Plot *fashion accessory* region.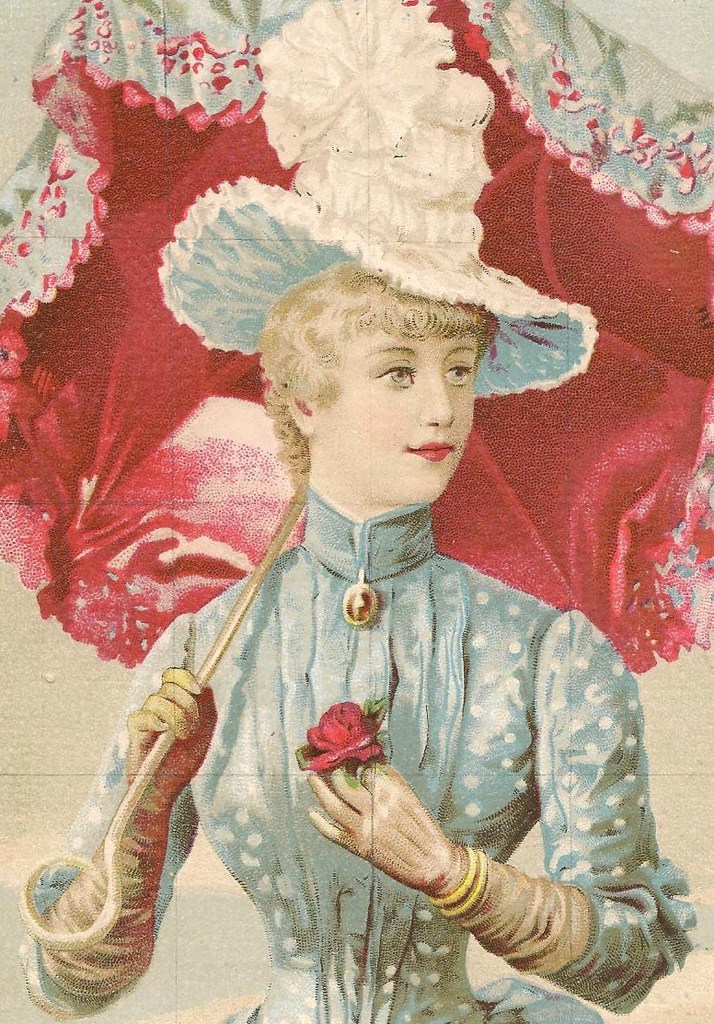
Plotted at (left=430, top=850, right=487, bottom=915).
